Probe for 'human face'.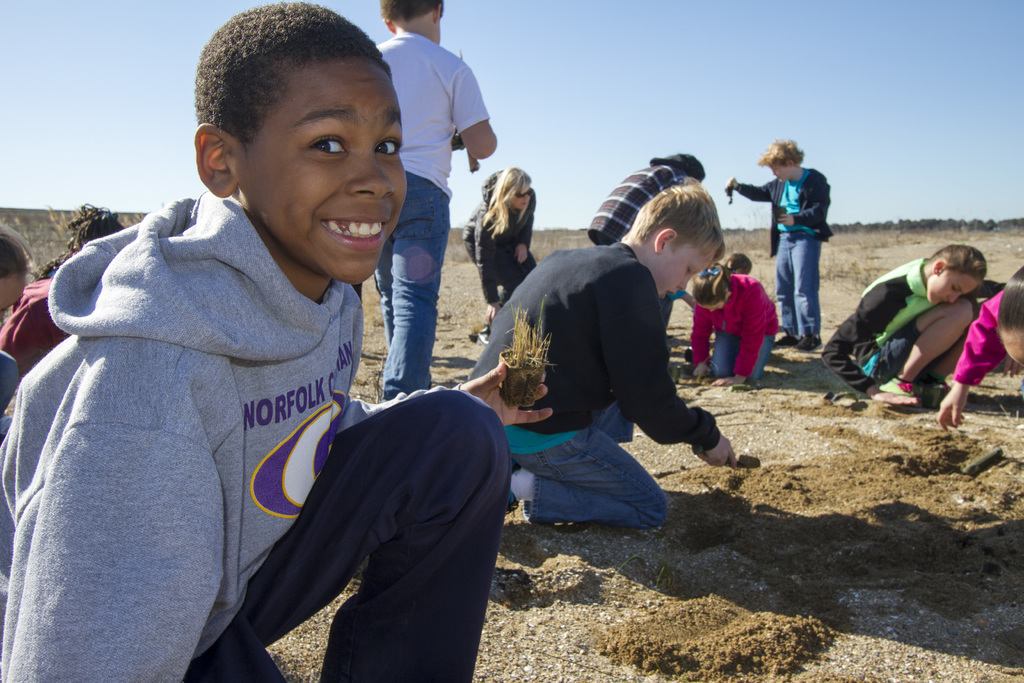
Probe result: x1=513, y1=186, x2=534, y2=208.
